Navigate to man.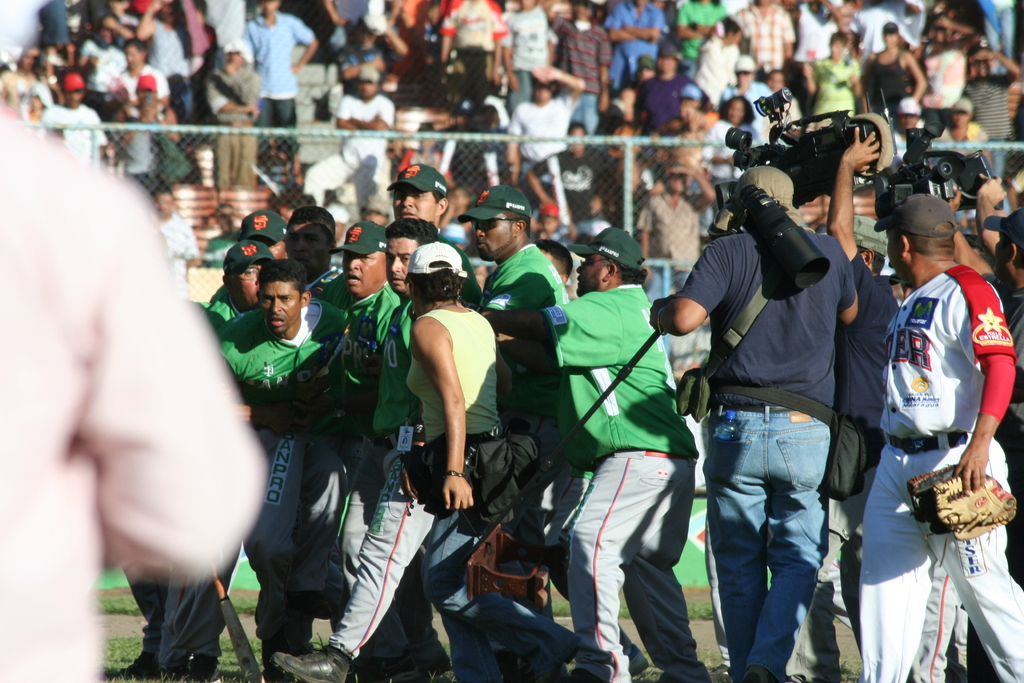
Navigation target: detection(964, 38, 1023, 180).
